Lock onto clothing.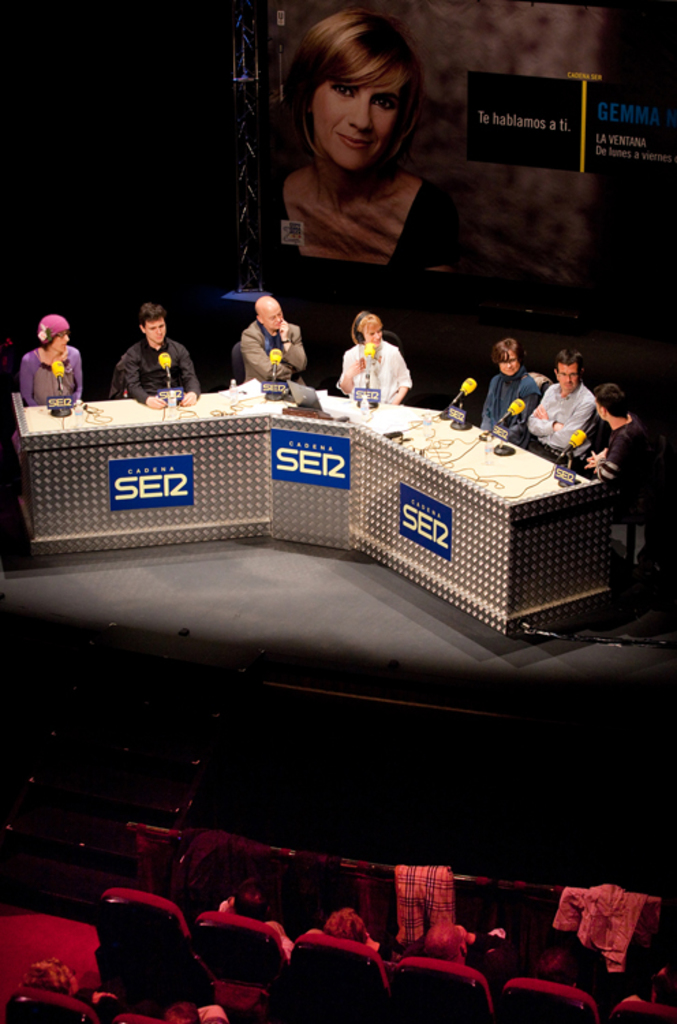
Locked: x1=105, y1=340, x2=197, y2=388.
